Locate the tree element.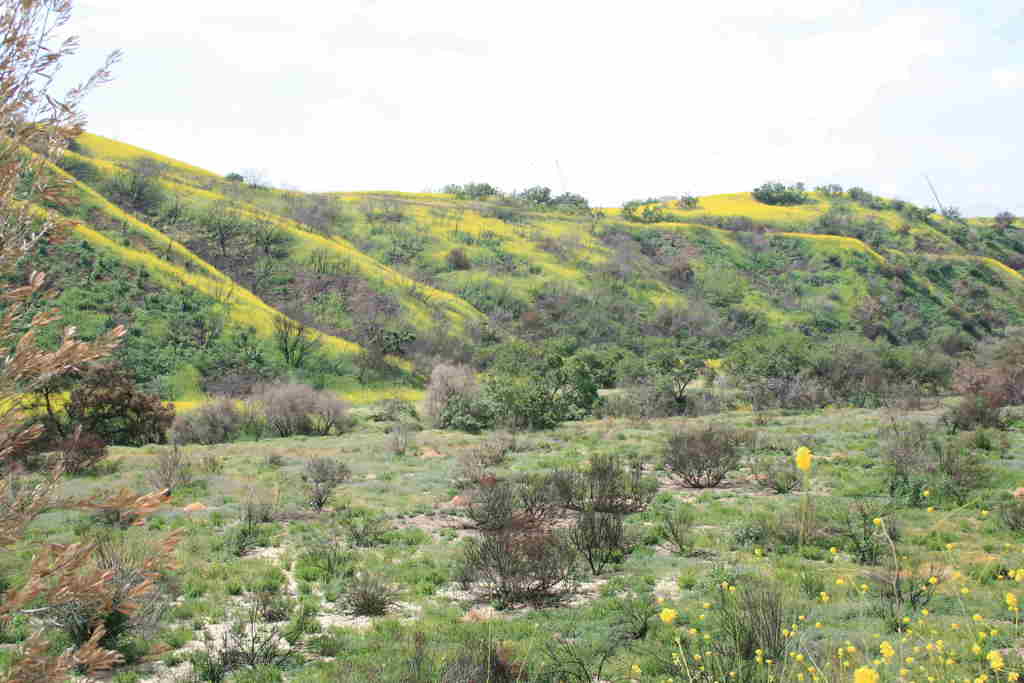
Element bbox: <bbox>0, 0, 183, 682</bbox>.
